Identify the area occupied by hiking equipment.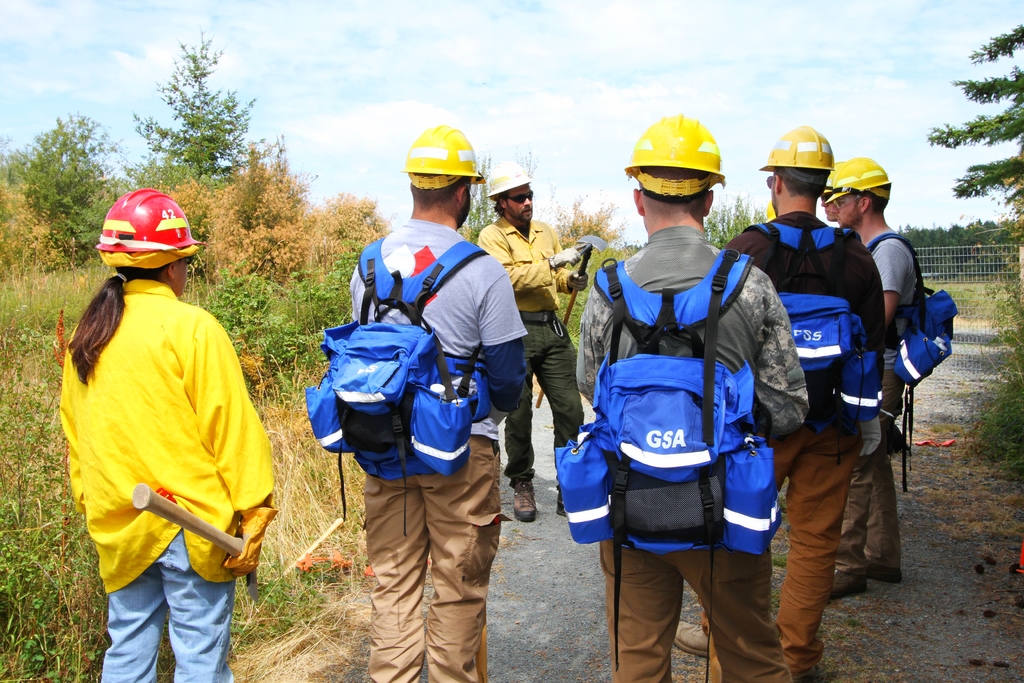
Area: (left=539, top=239, right=595, bottom=409).
